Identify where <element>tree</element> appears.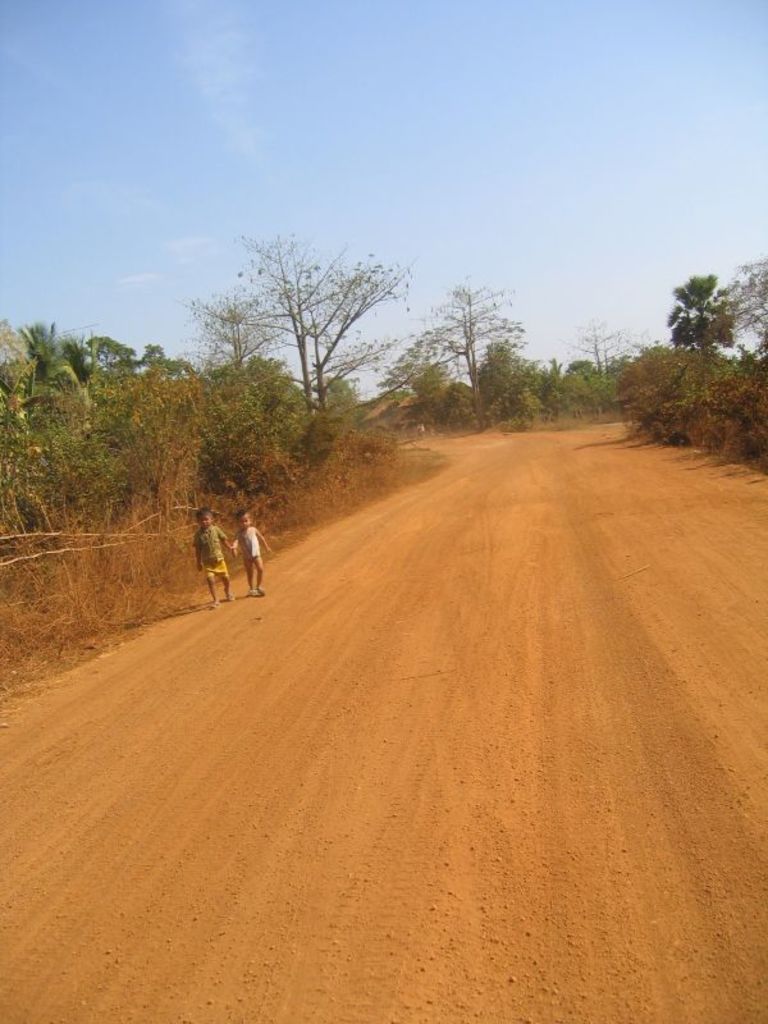
Appears at l=428, t=261, r=504, b=404.
